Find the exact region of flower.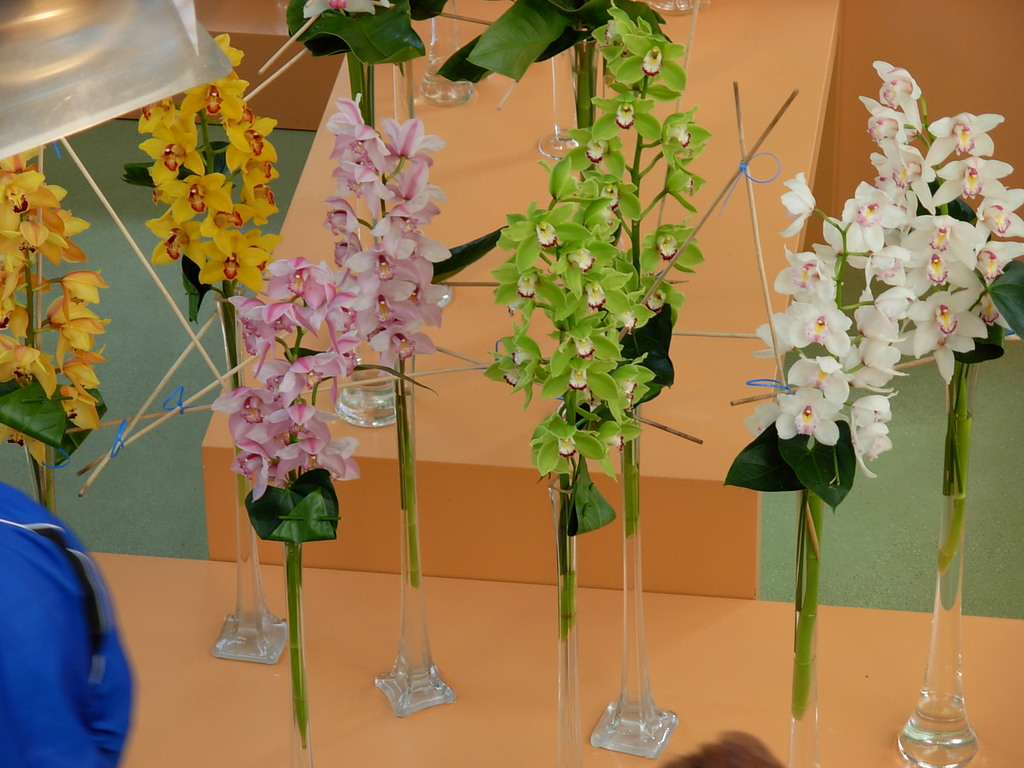
Exact region: pyautogui.locateOnScreen(668, 124, 694, 150).
